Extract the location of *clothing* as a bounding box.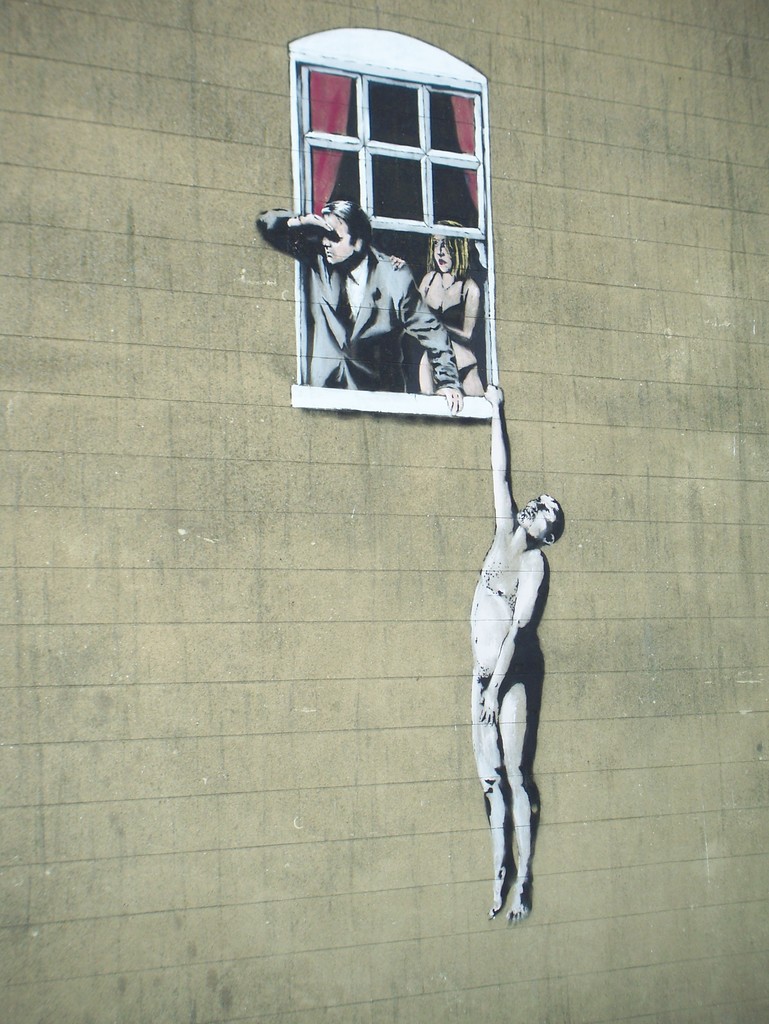
<box>421,267,466,326</box>.
